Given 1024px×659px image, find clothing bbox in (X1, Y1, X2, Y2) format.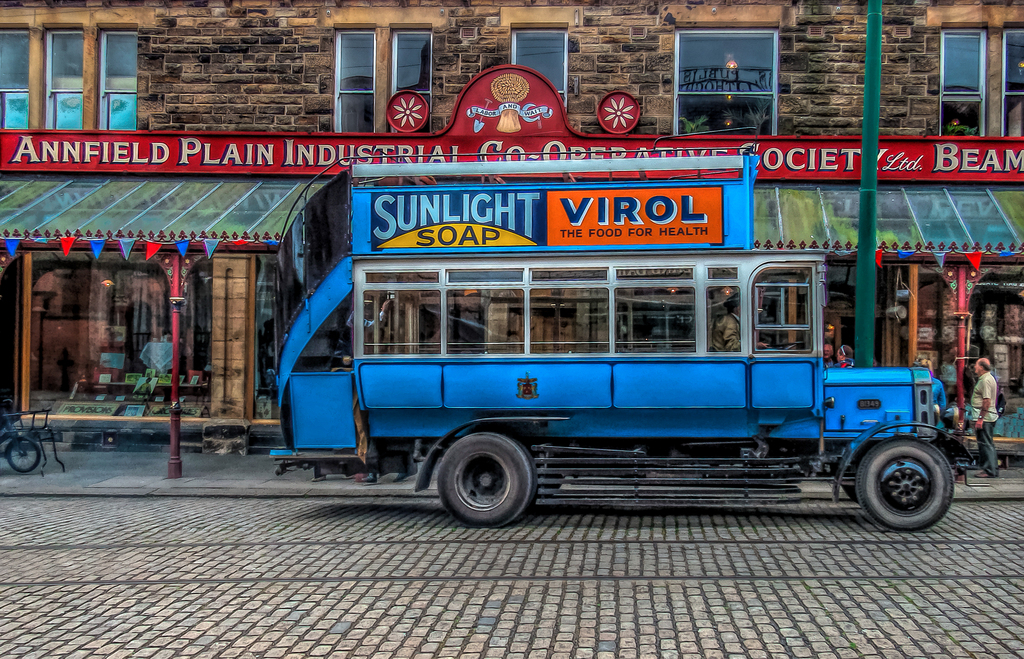
(820, 336, 831, 354).
